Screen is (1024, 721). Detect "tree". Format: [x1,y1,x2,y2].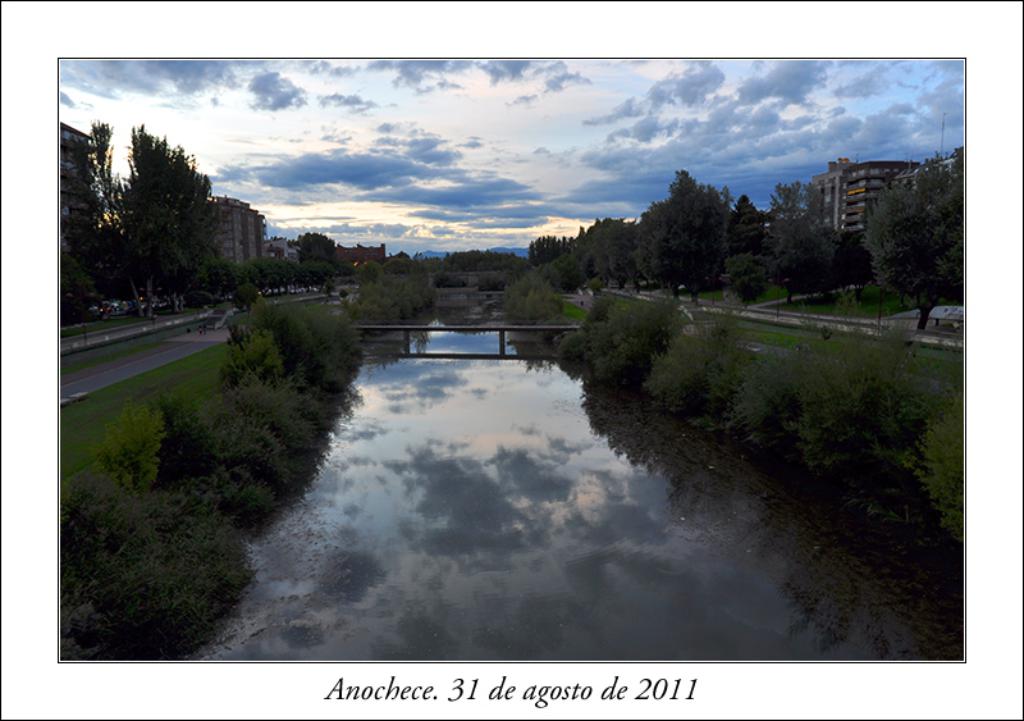
[82,110,259,307].
